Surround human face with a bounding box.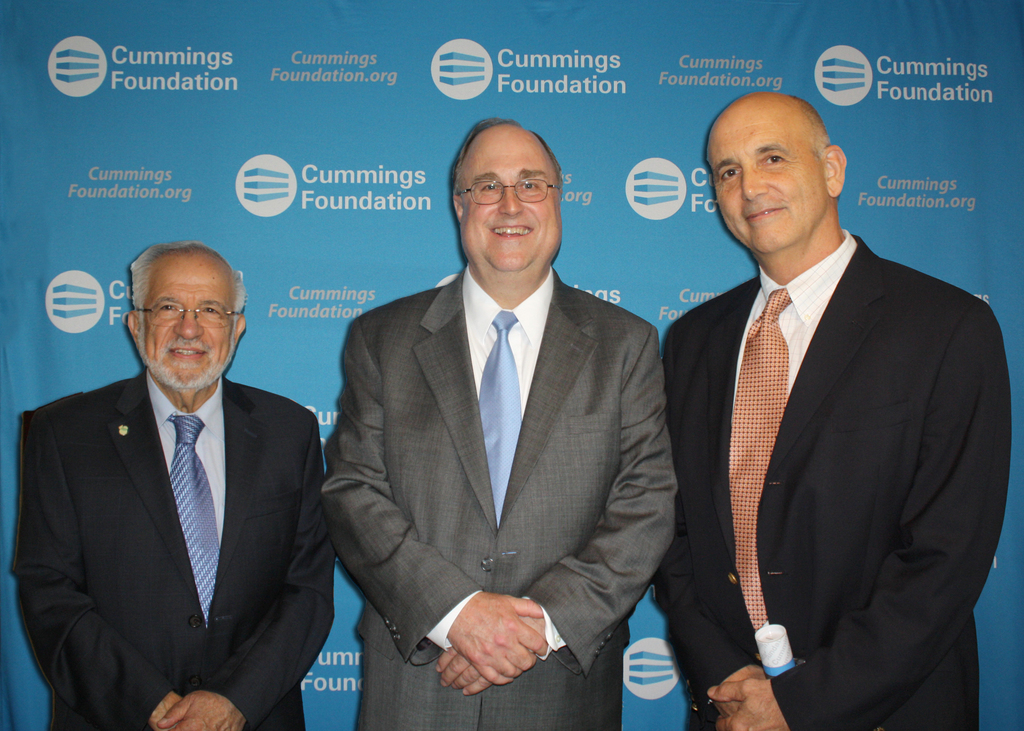
bbox=(134, 260, 237, 391).
